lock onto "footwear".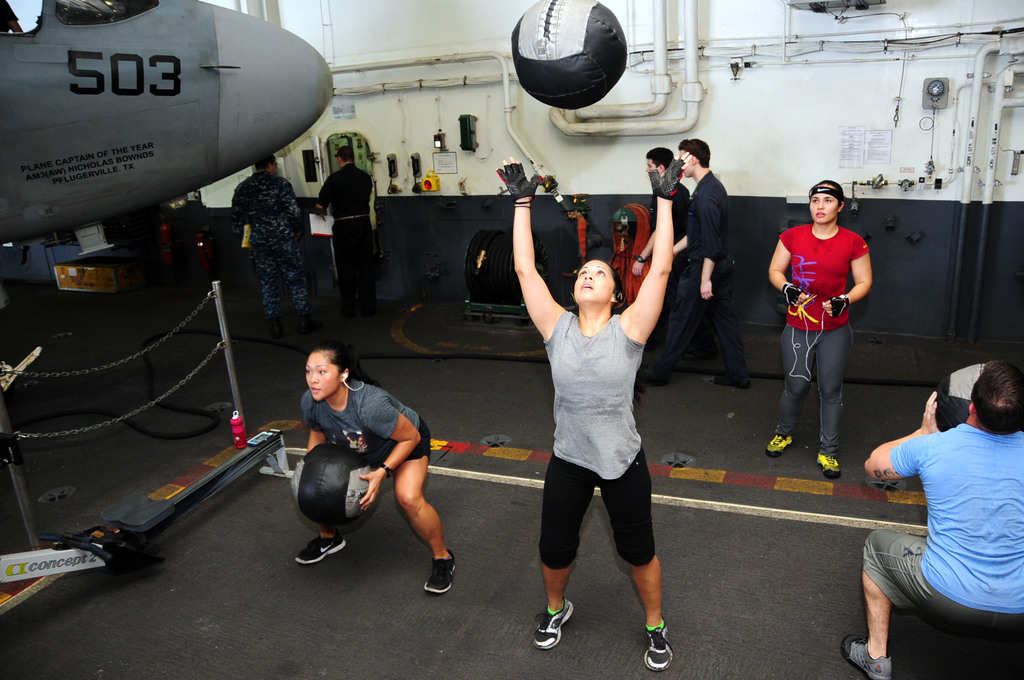
Locked: (left=643, top=623, right=675, bottom=670).
